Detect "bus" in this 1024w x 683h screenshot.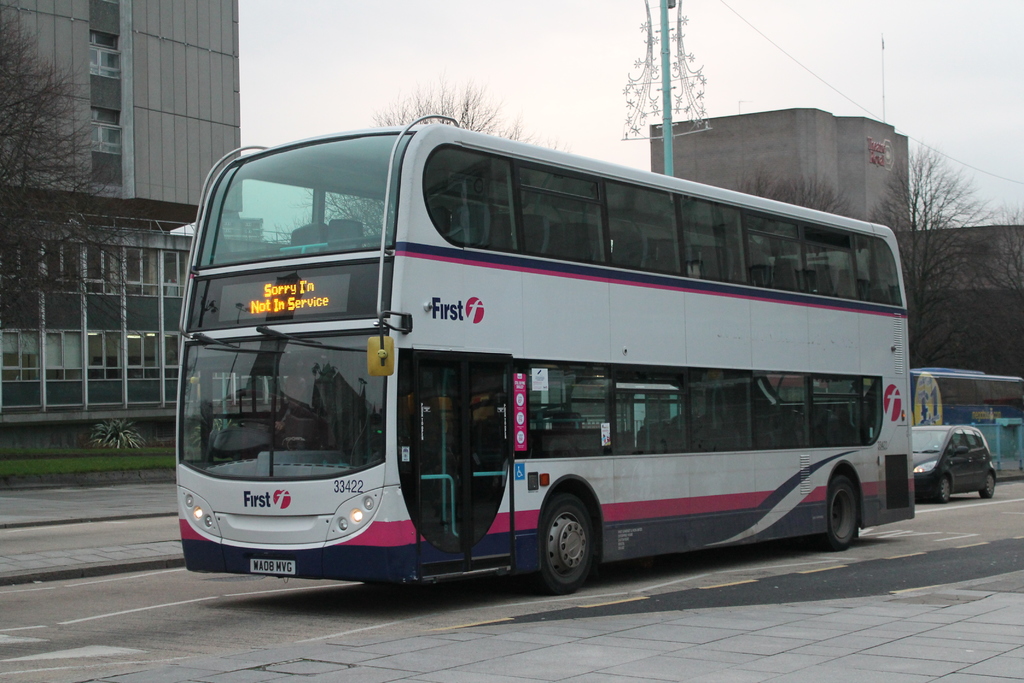
Detection: detection(909, 367, 1023, 456).
